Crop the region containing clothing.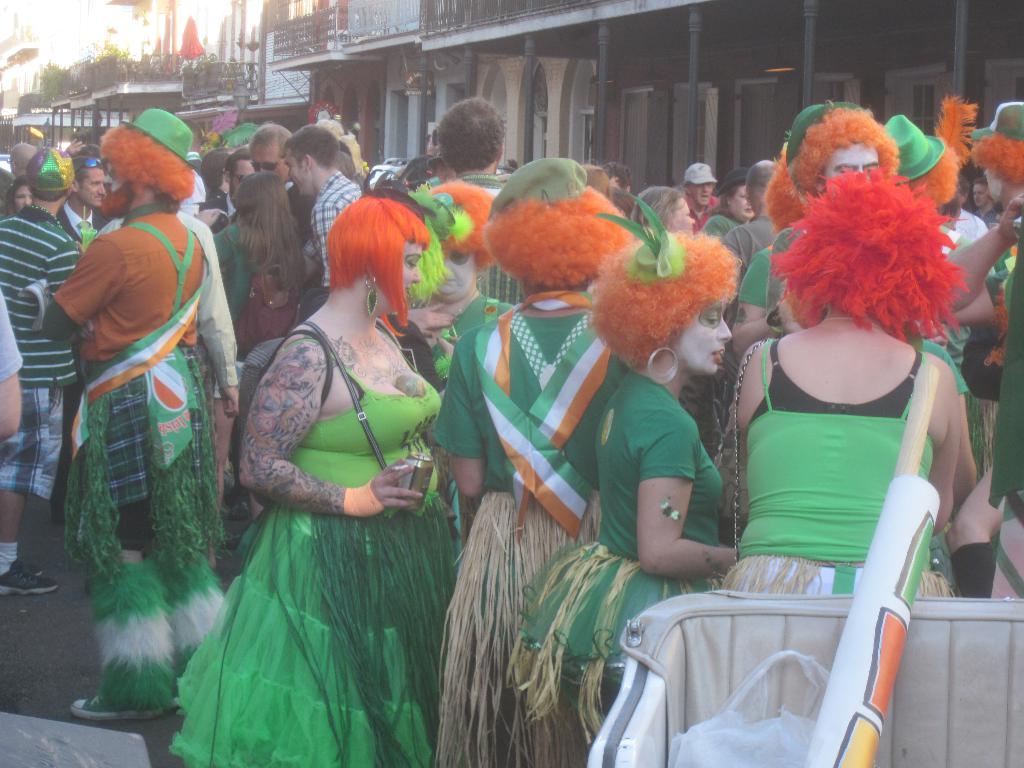
Crop region: region(500, 371, 725, 736).
